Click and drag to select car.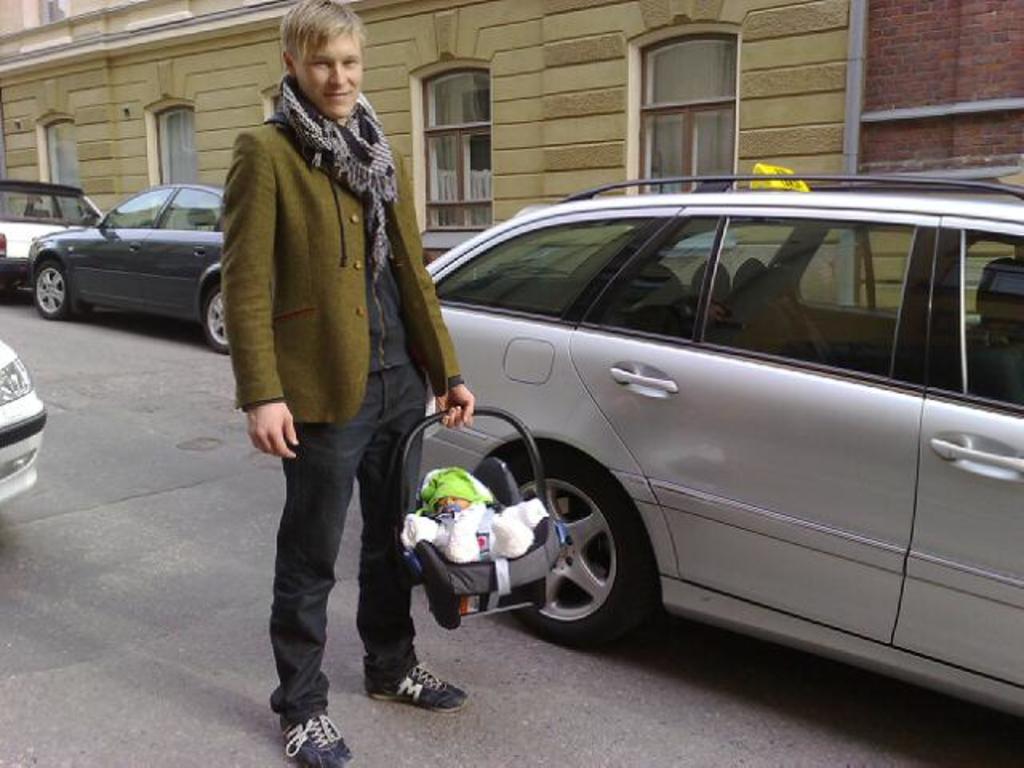
Selection: bbox(421, 170, 1022, 723).
